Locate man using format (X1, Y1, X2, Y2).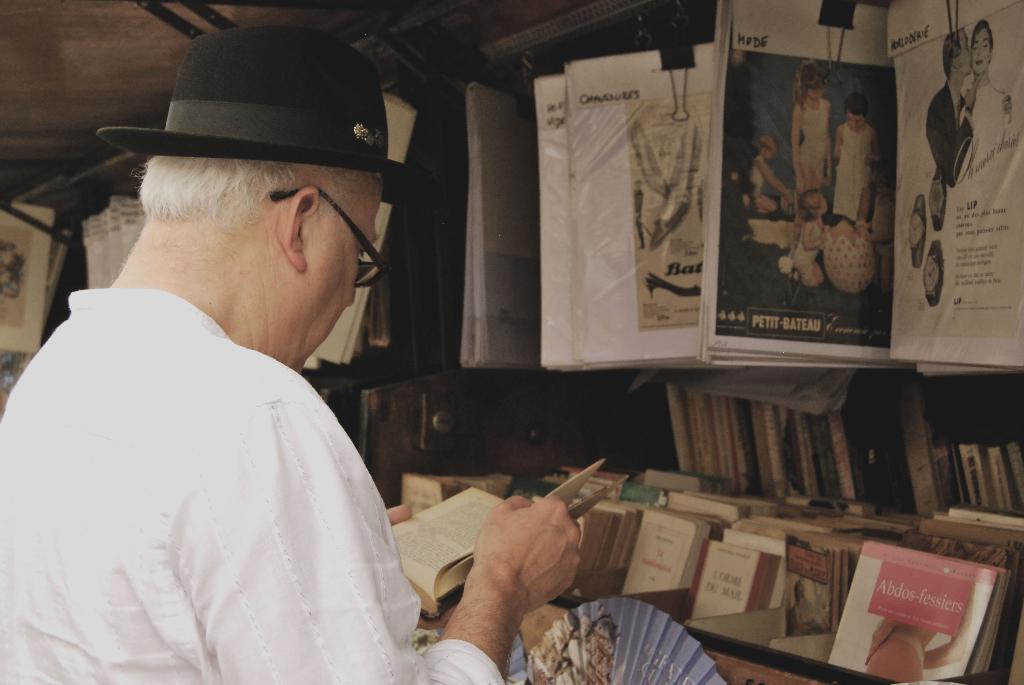
(17, 21, 473, 684).
